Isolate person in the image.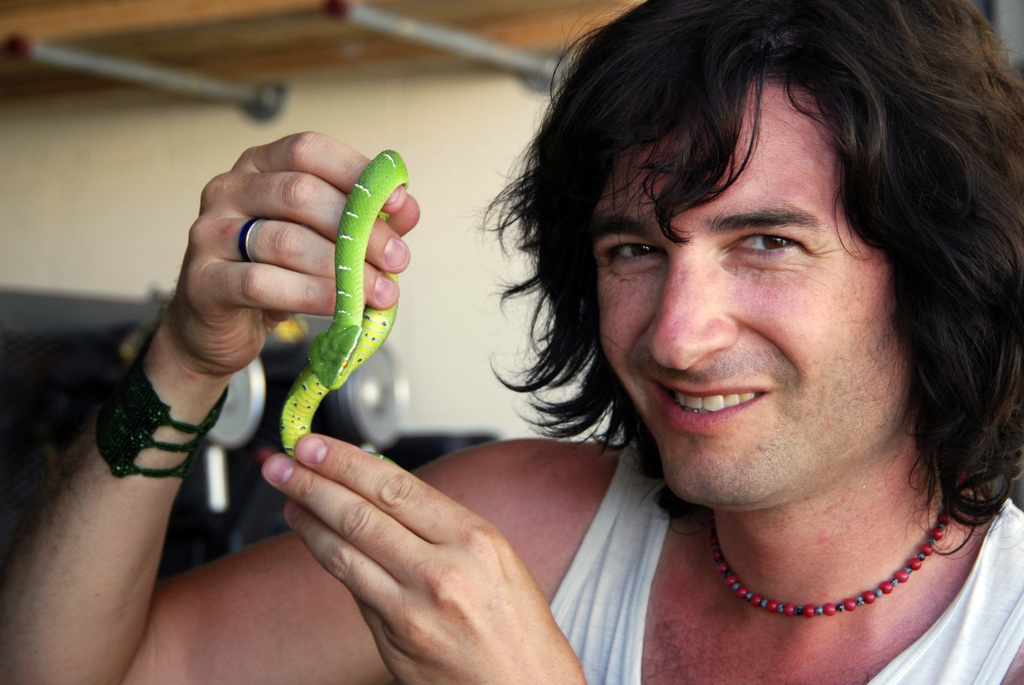
Isolated region: bbox(0, 0, 1023, 684).
